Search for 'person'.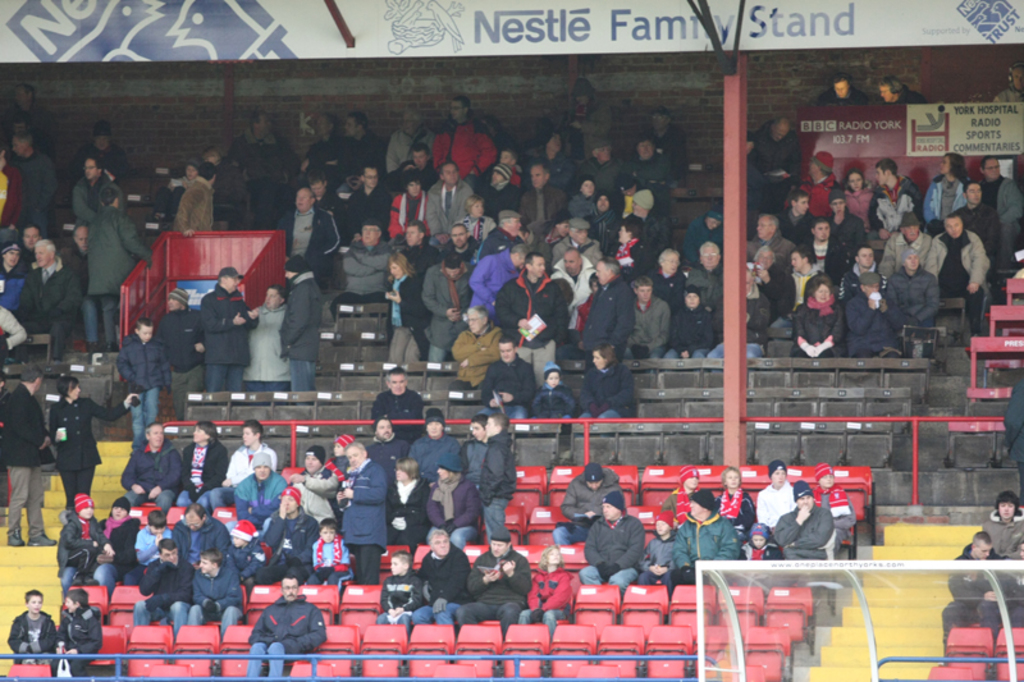
Found at (607, 214, 654, 282).
